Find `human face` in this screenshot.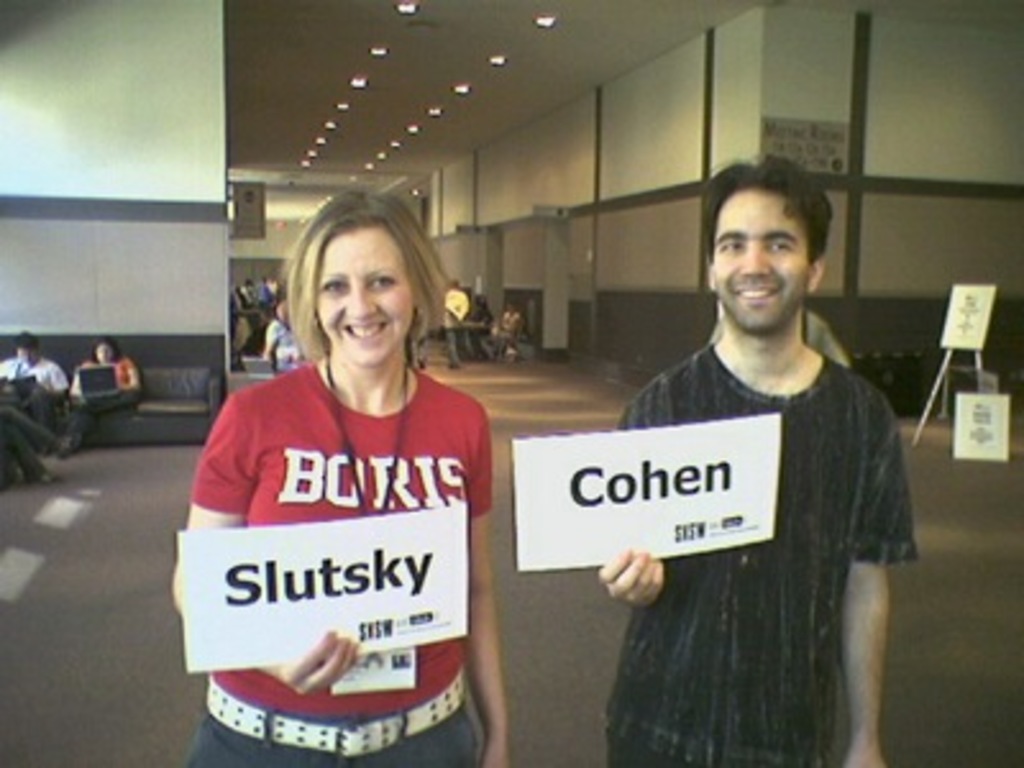
The bounding box for `human face` is <bbox>18, 343, 38, 366</bbox>.
